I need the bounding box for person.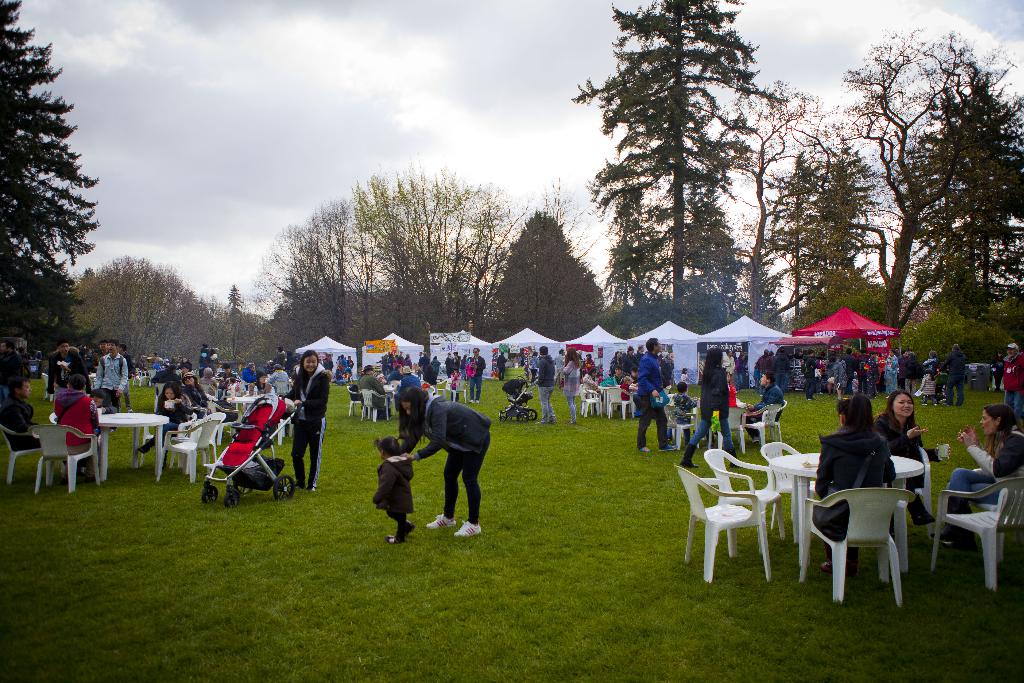
Here it is: locate(371, 435, 416, 545).
